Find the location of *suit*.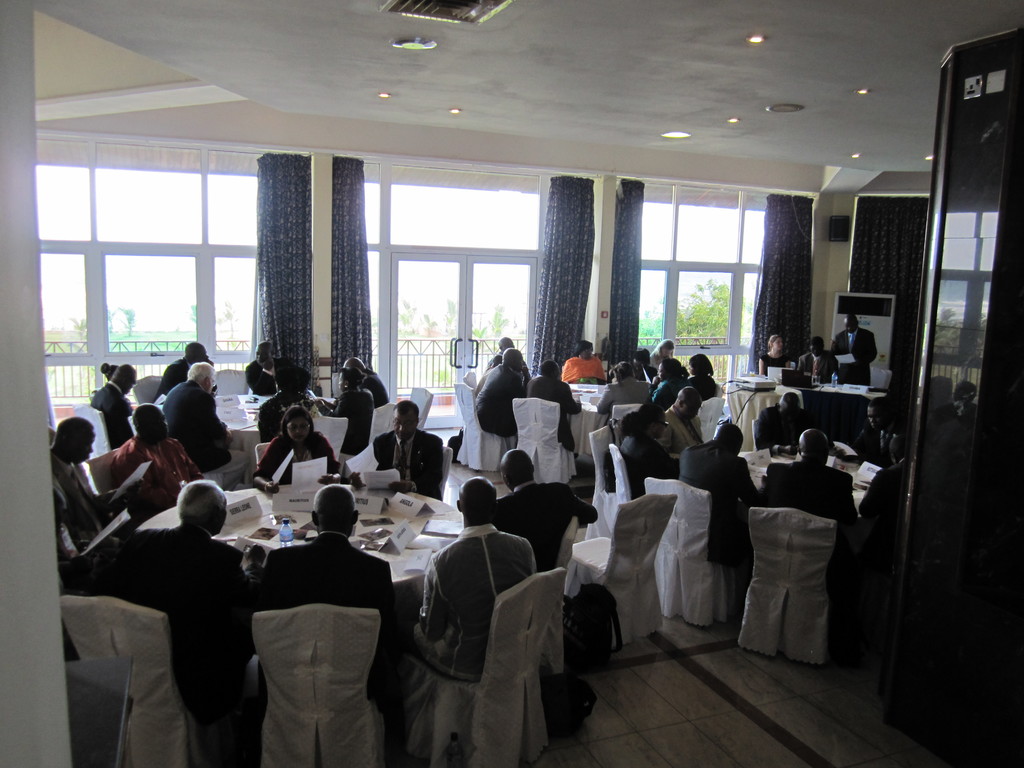
Location: <box>476,364,530,440</box>.
